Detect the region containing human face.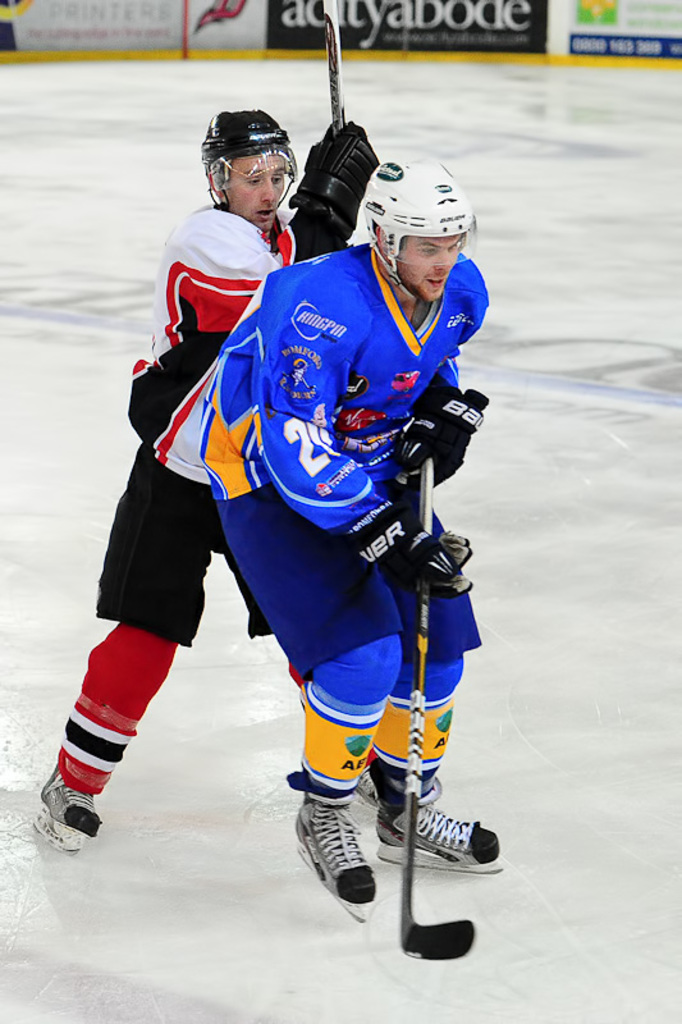
[226,155,285,230].
